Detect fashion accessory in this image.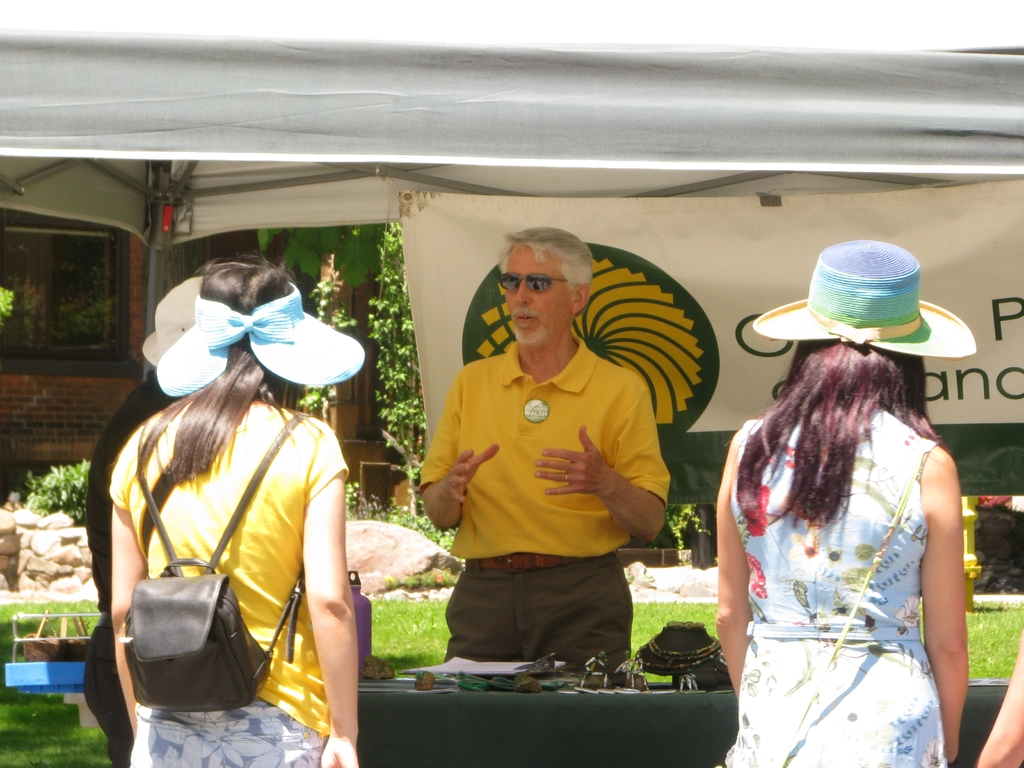
Detection: l=465, t=552, r=587, b=573.
